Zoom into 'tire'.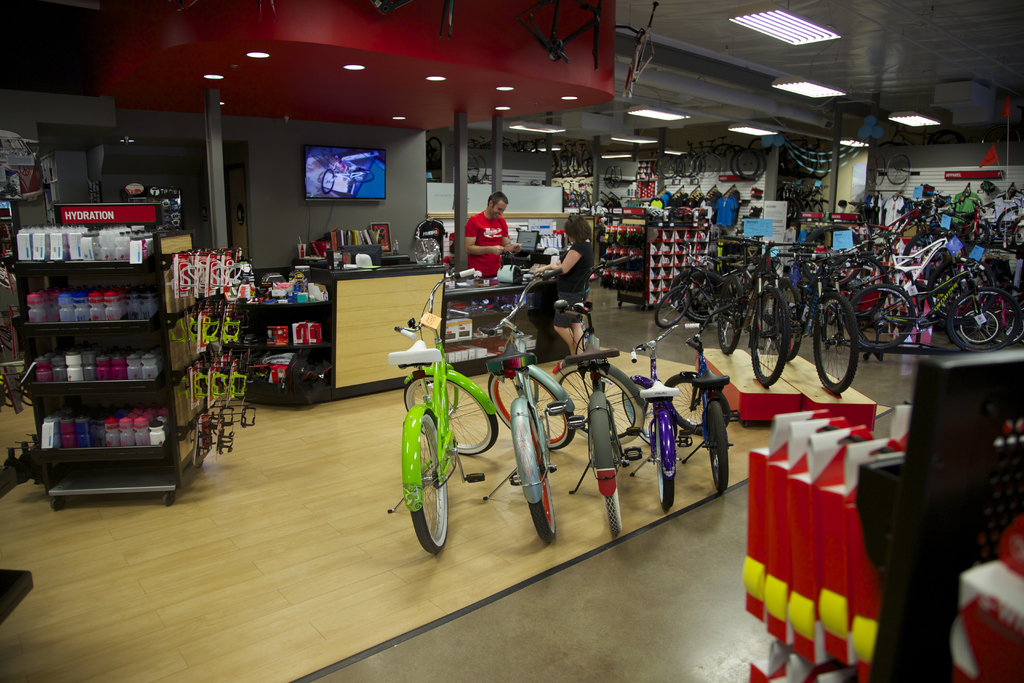
Zoom target: (x1=751, y1=289, x2=791, y2=384).
